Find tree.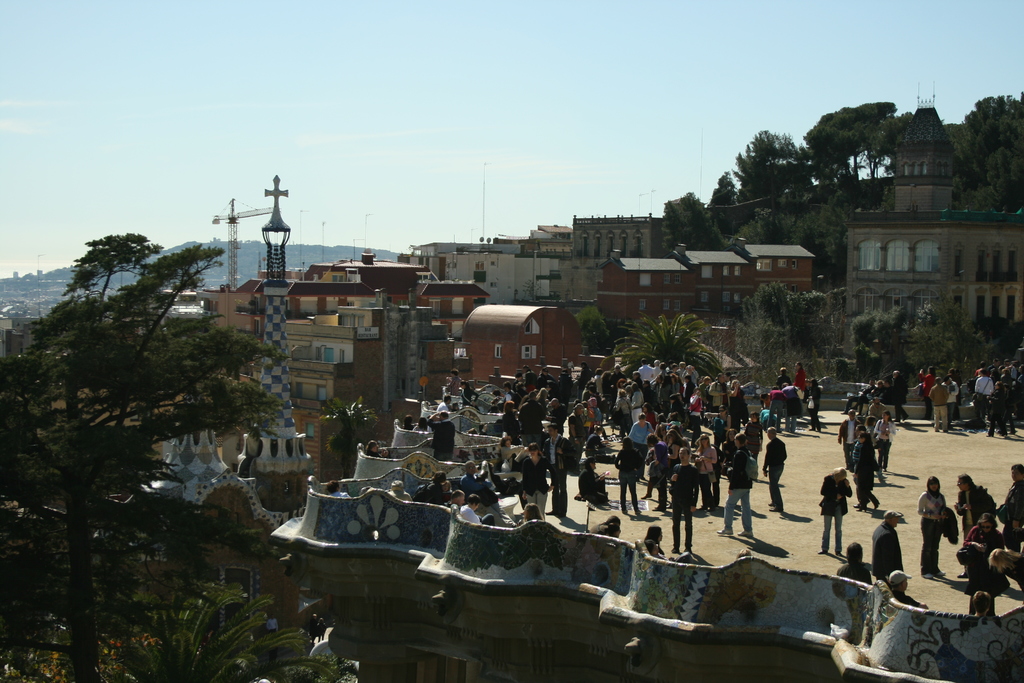
[x1=26, y1=159, x2=285, y2=570].
